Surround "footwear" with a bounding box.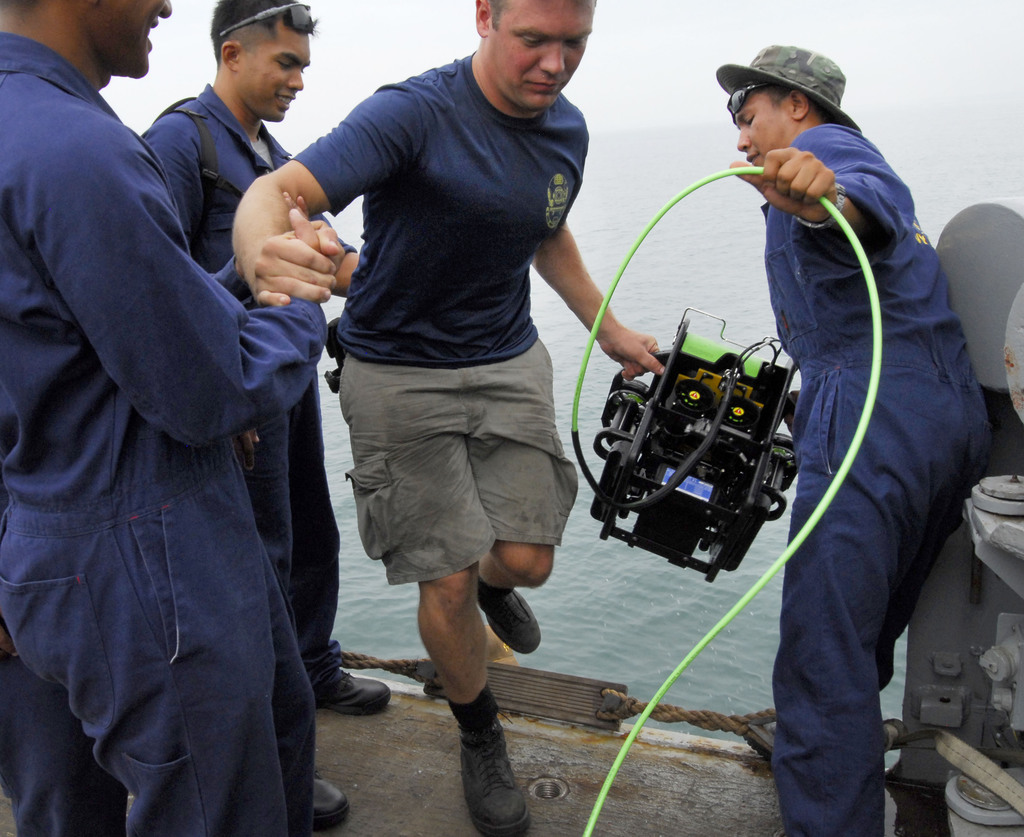
x1=475, y1=576, x2=542, y2=654.
